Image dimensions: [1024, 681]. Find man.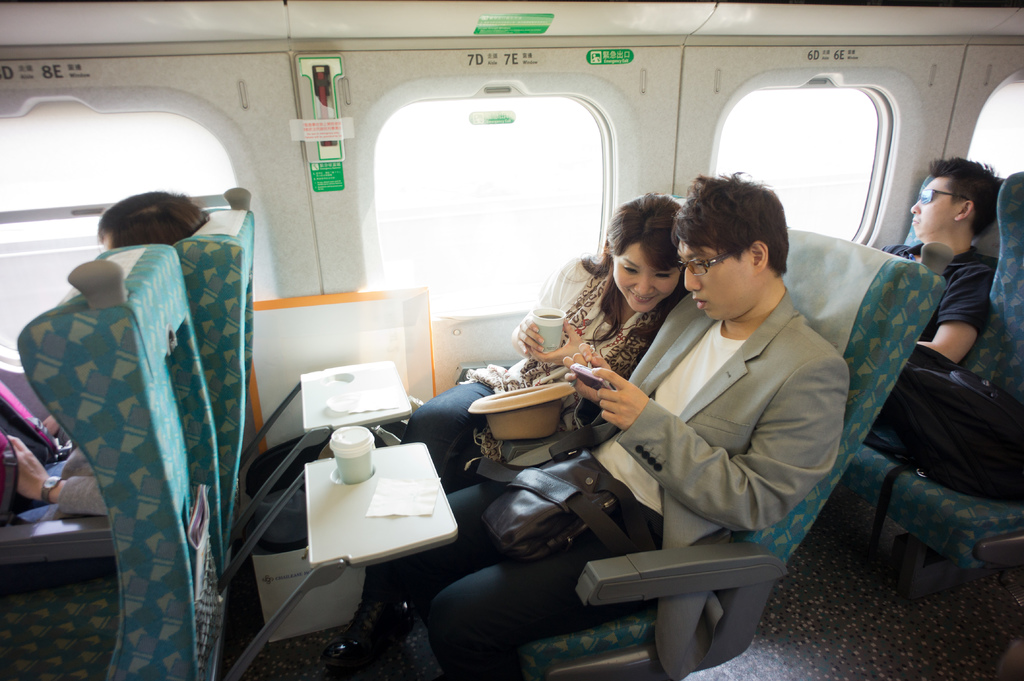
(405, 170, 837, 680).
